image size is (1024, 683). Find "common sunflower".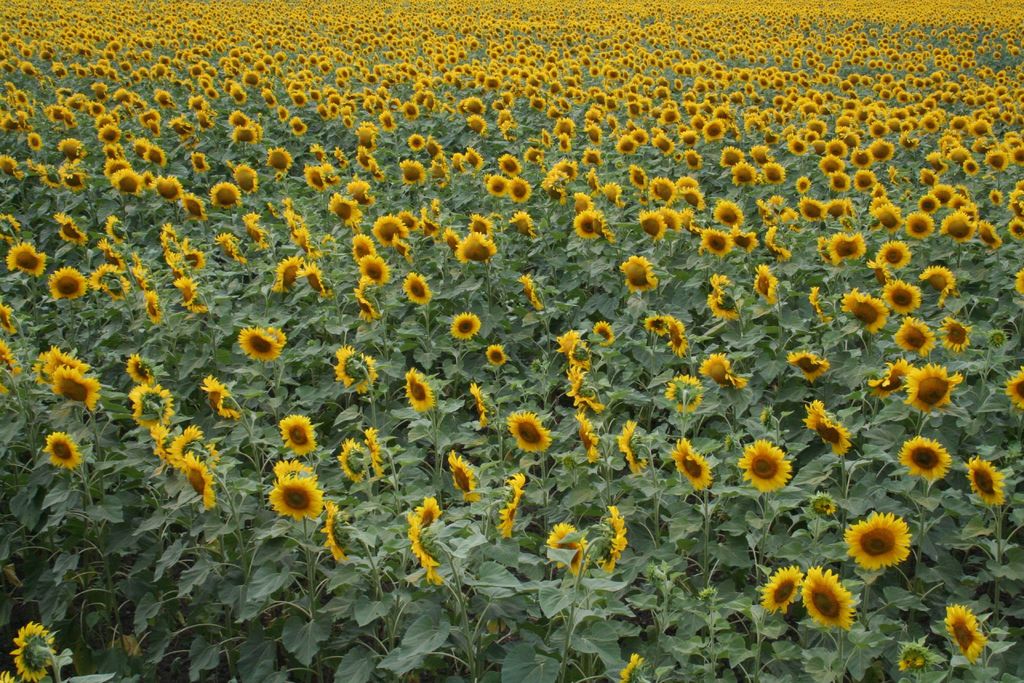
x1=745, y1=444, x2=794, y2=493.
